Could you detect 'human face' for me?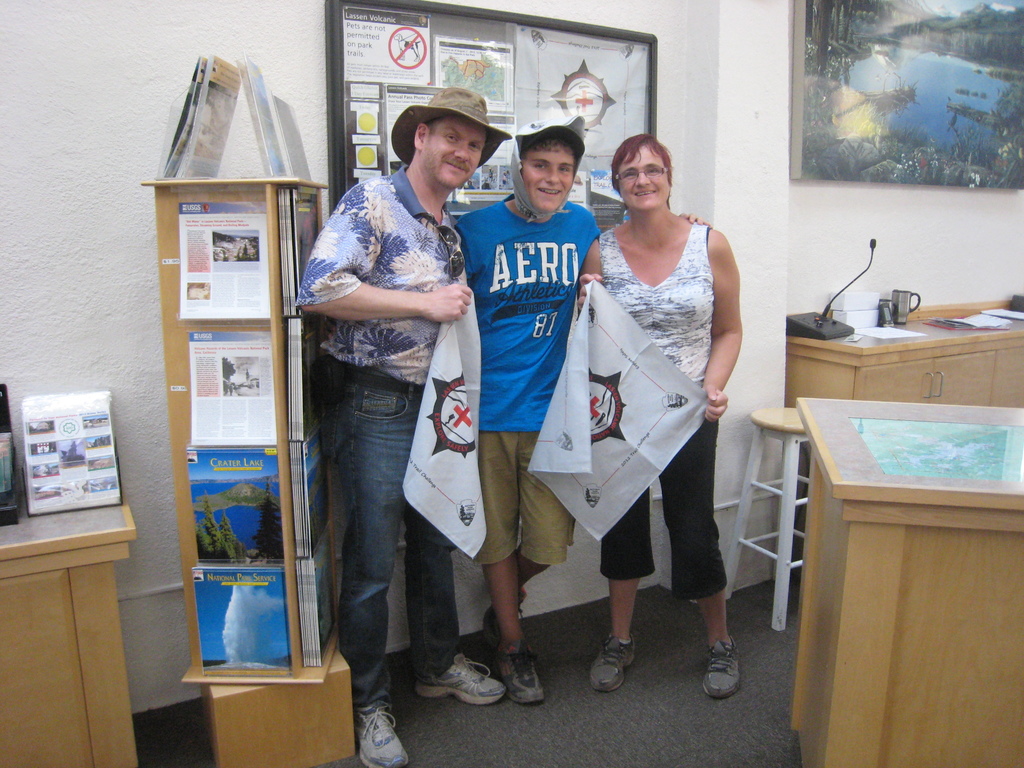
Detection result: (x1=519, y1=143, x2=575, y2=216).
